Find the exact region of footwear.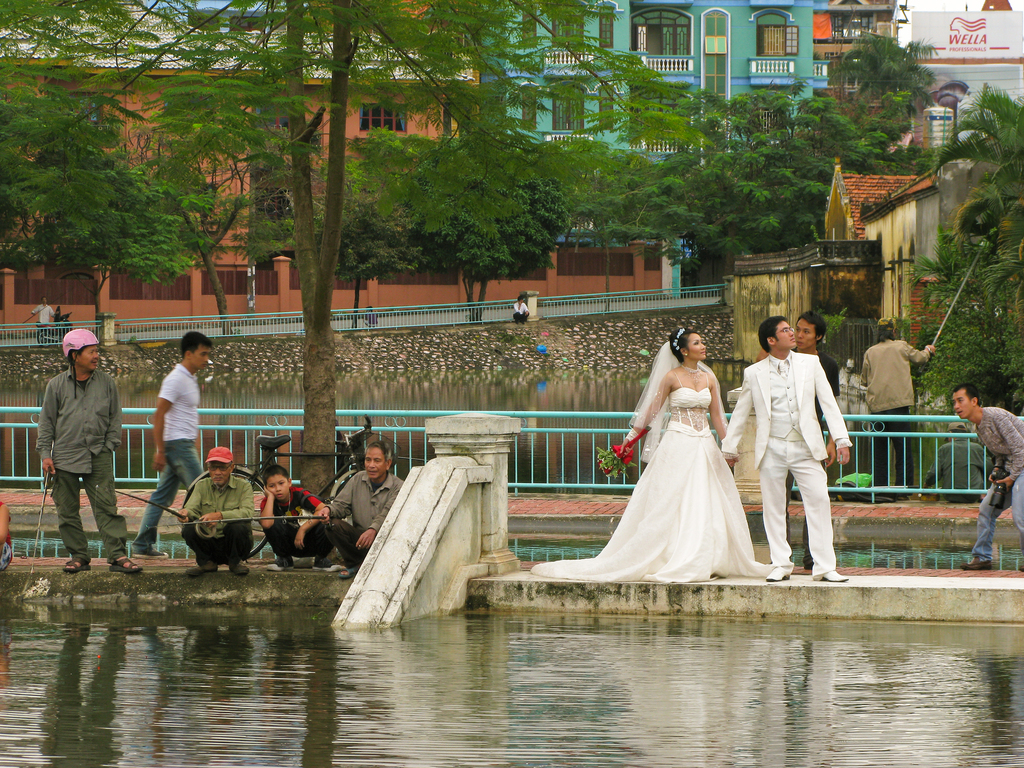
Exact region: bbox=[312, 559, 338, 570].
